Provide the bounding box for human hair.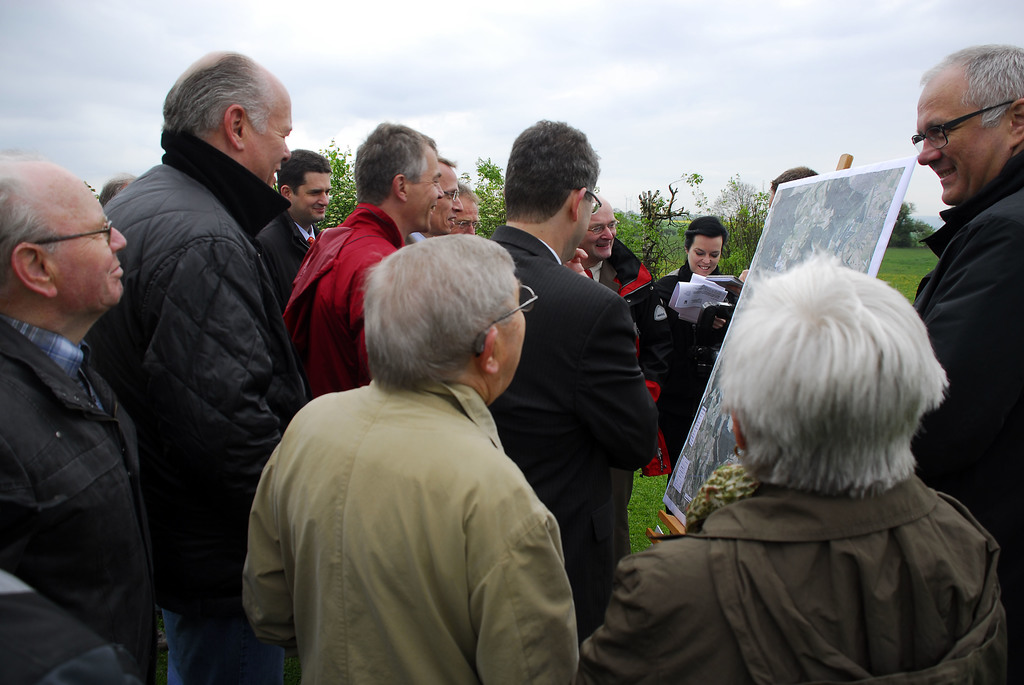
97/169/134/203.
